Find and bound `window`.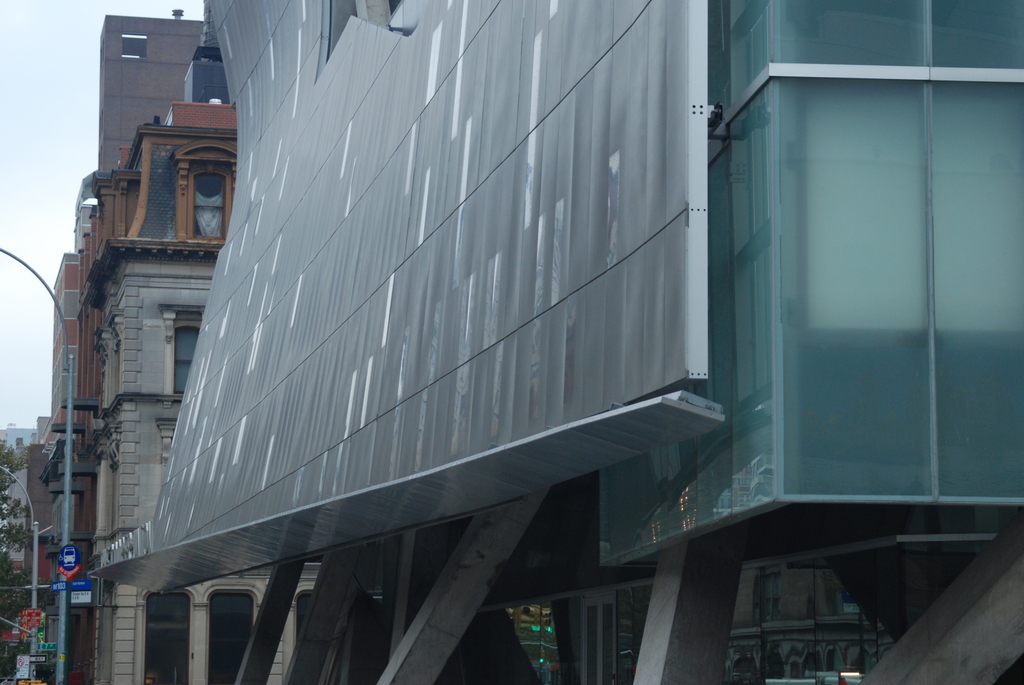
Bound: (left=168, top=313, right=198, bottom=393).
